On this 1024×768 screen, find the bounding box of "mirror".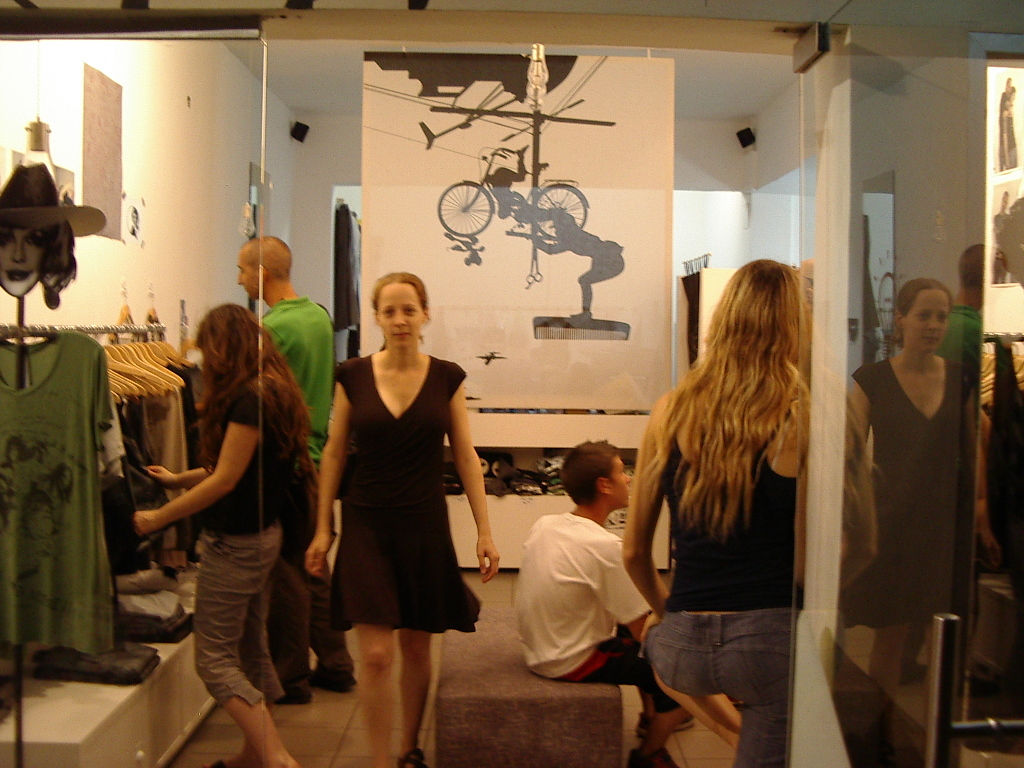
Bounding box: 786,58,1023,767.
